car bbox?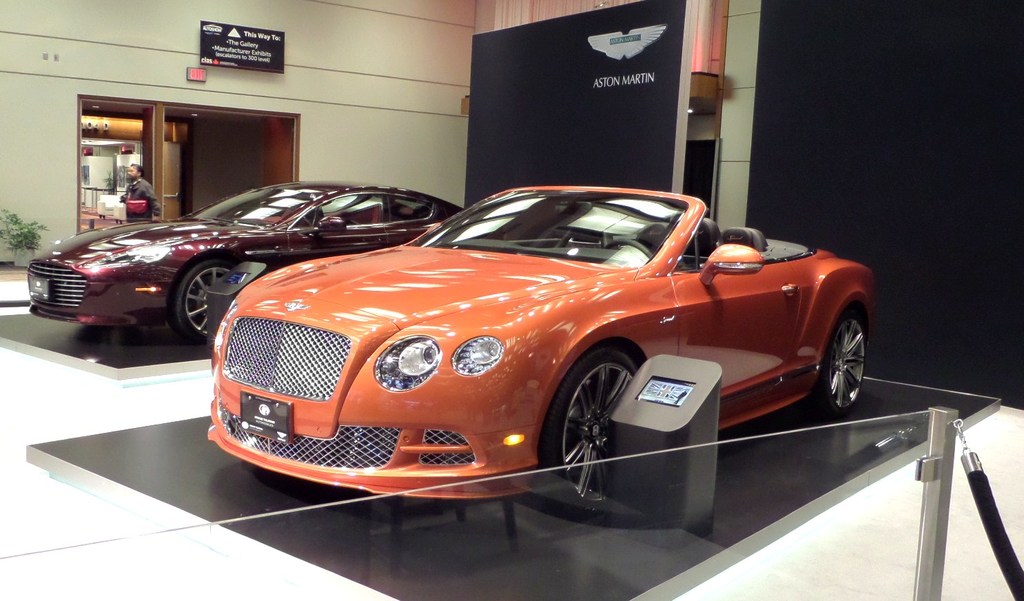
23/178/467/337
